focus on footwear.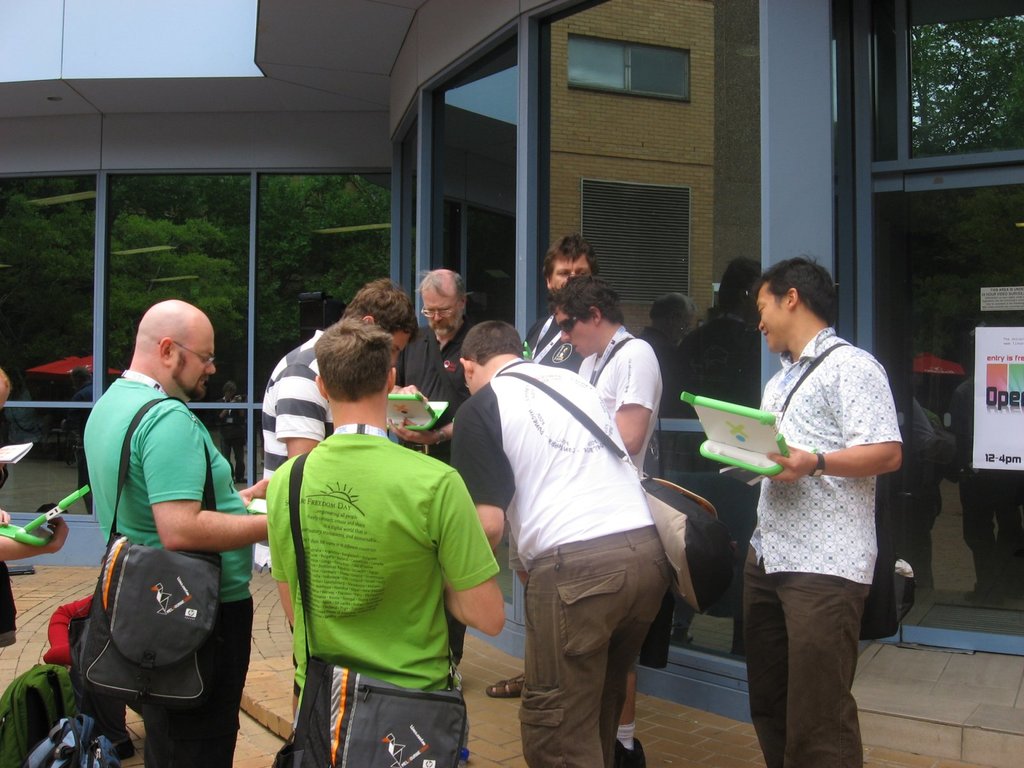
Focused at bbox=(106, 737, 136, 760).
